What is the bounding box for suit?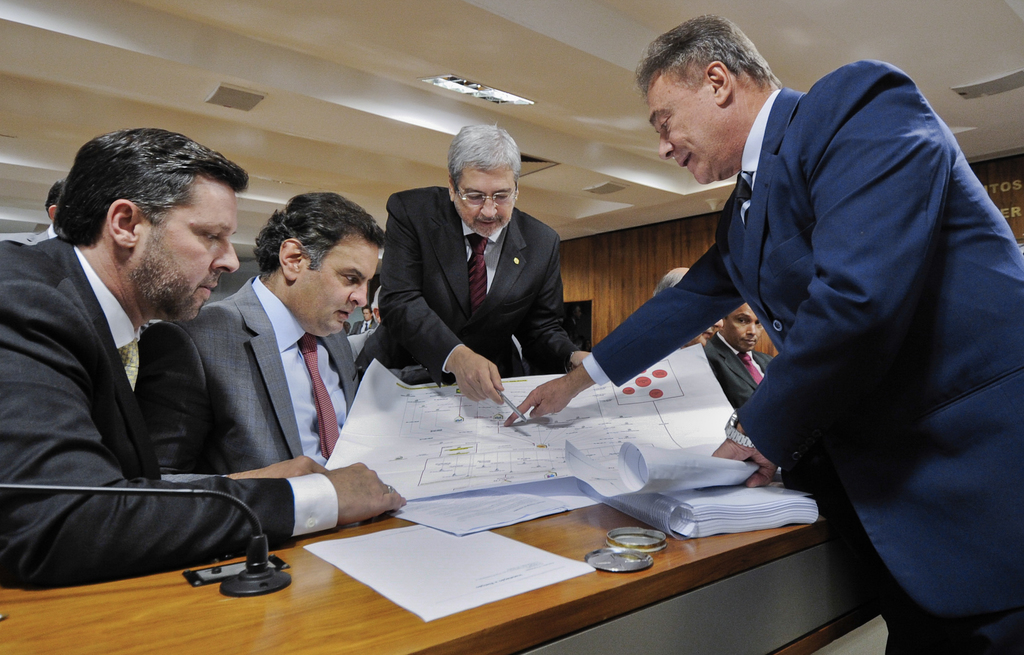
box=[0, 237, 340, 590].
